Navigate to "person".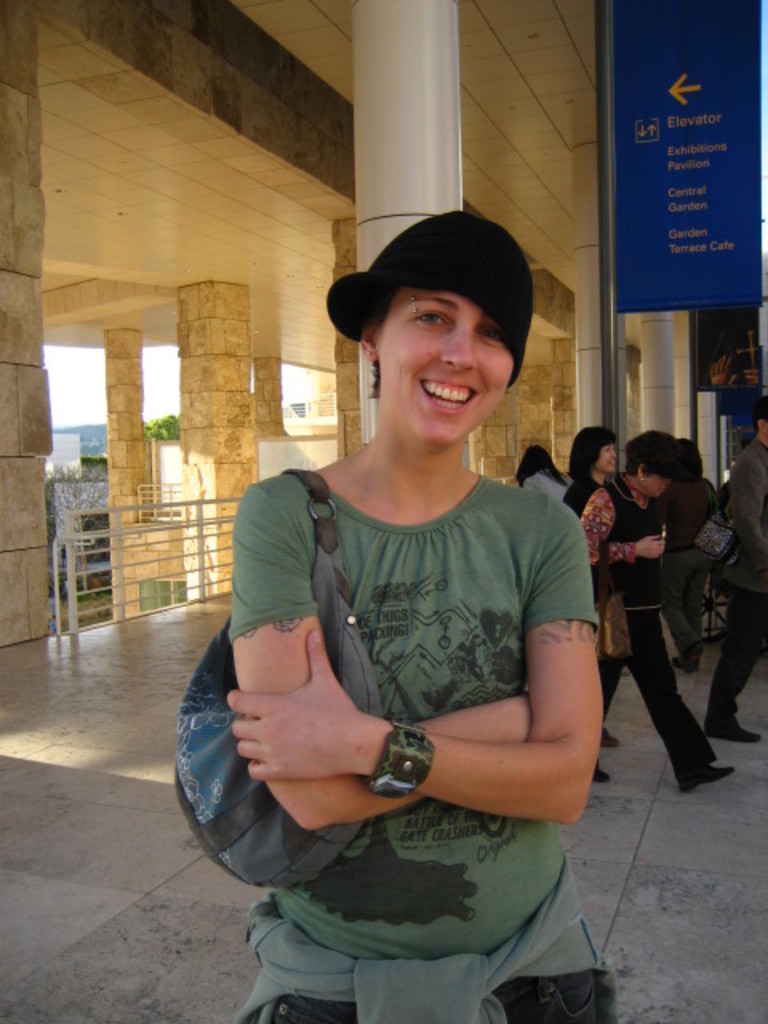
Navigation target: <box>664,437,718,674</box>.
